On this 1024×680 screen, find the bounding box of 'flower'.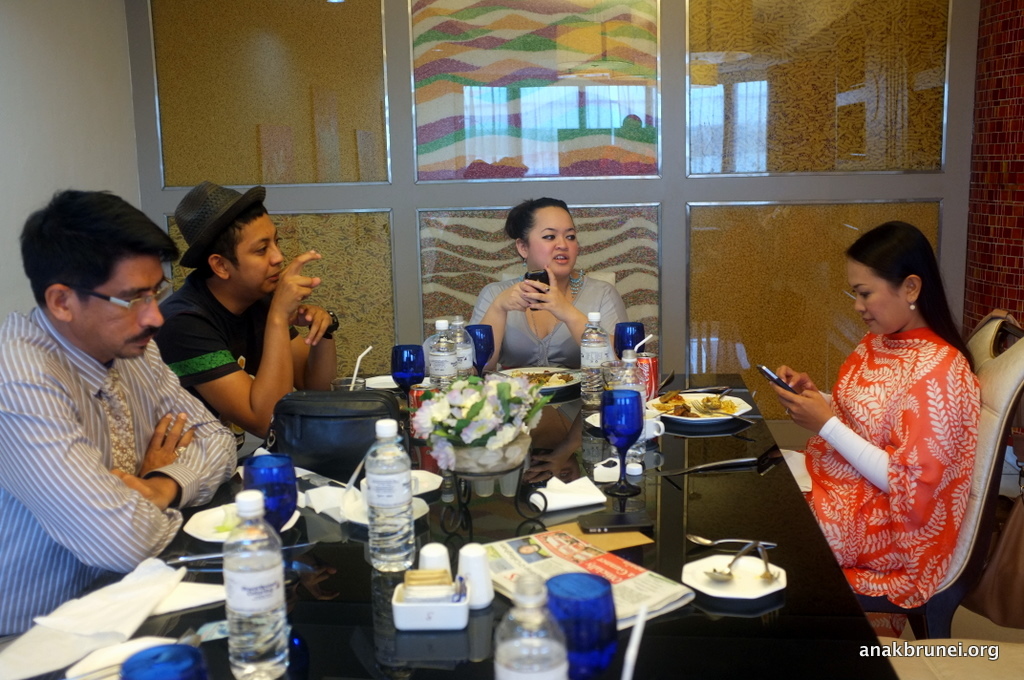
Bounding box: Rect(432, 429, 456, 470).
